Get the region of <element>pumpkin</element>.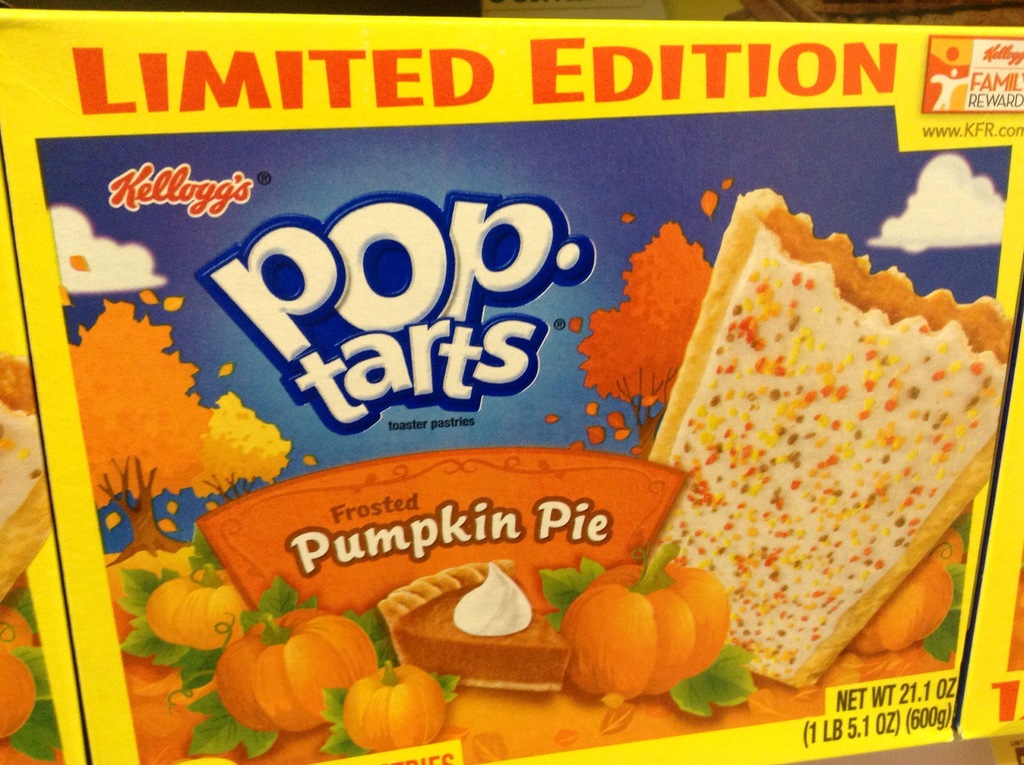
box(850, 524, 956, 658).
